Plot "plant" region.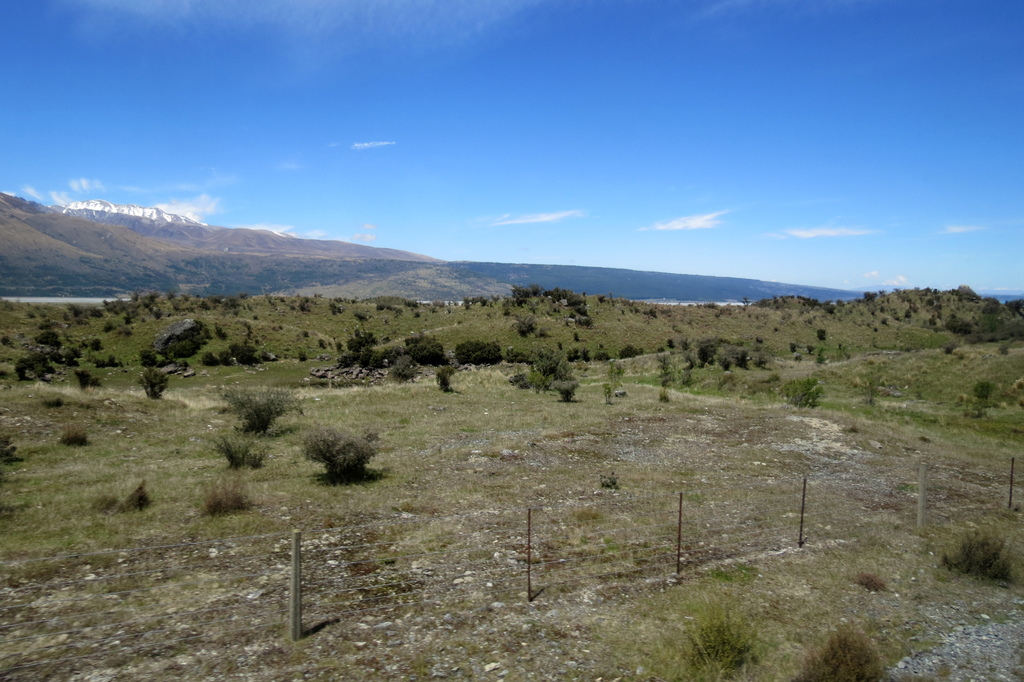
Plotted at l=298, t=298, r=314, b=314.
